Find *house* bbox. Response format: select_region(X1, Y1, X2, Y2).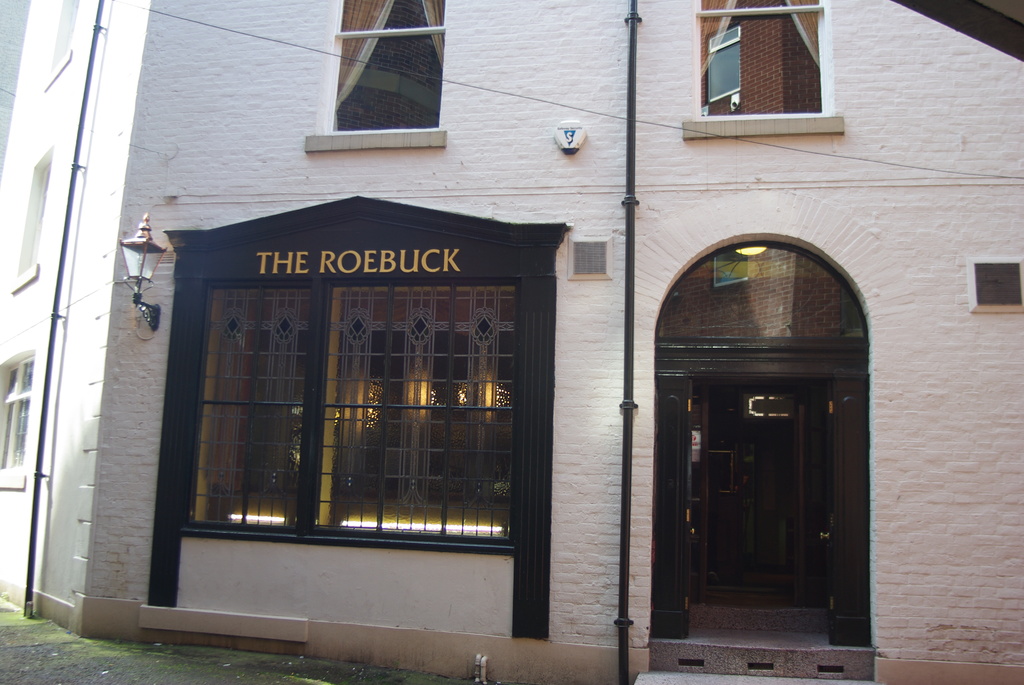
select_region(0, 0, 1023, 684).
